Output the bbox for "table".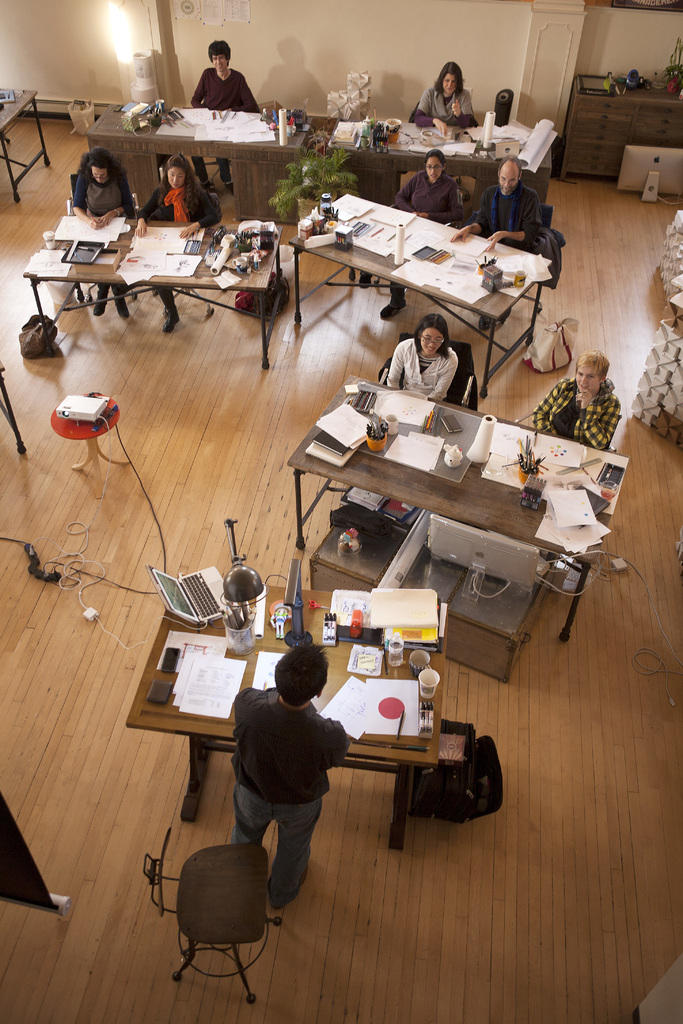
[left=51, top=393, right=121, bottom=486].
